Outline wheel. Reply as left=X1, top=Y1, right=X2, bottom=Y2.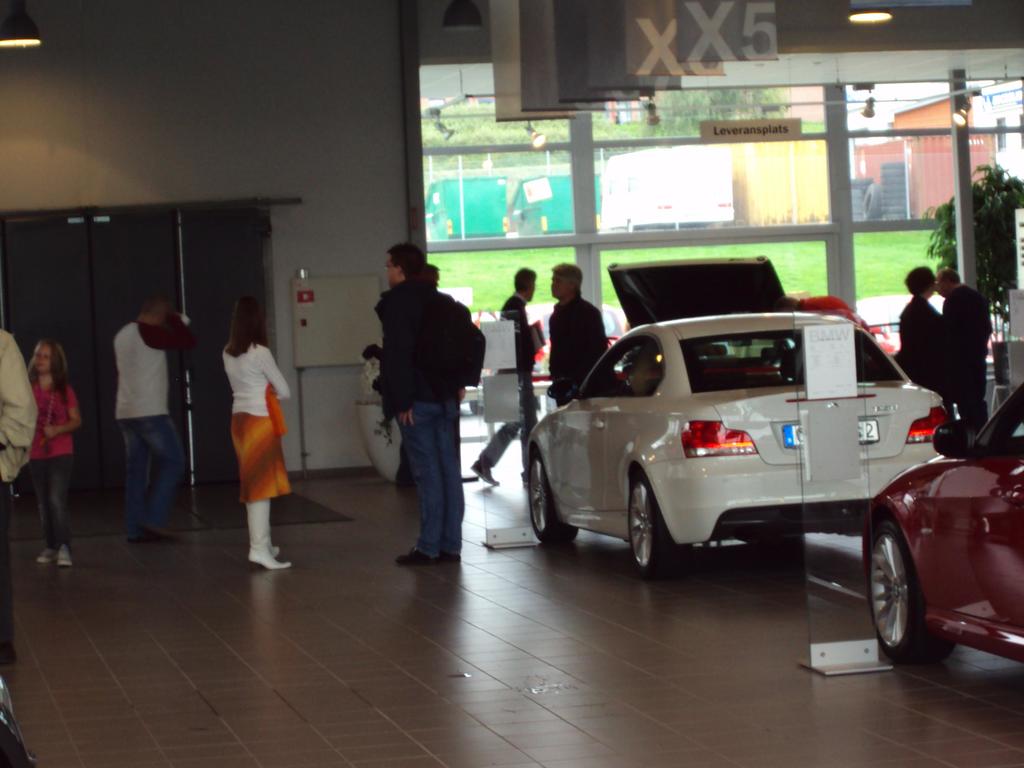
left=525, top=445, right=573, bottom=549.
